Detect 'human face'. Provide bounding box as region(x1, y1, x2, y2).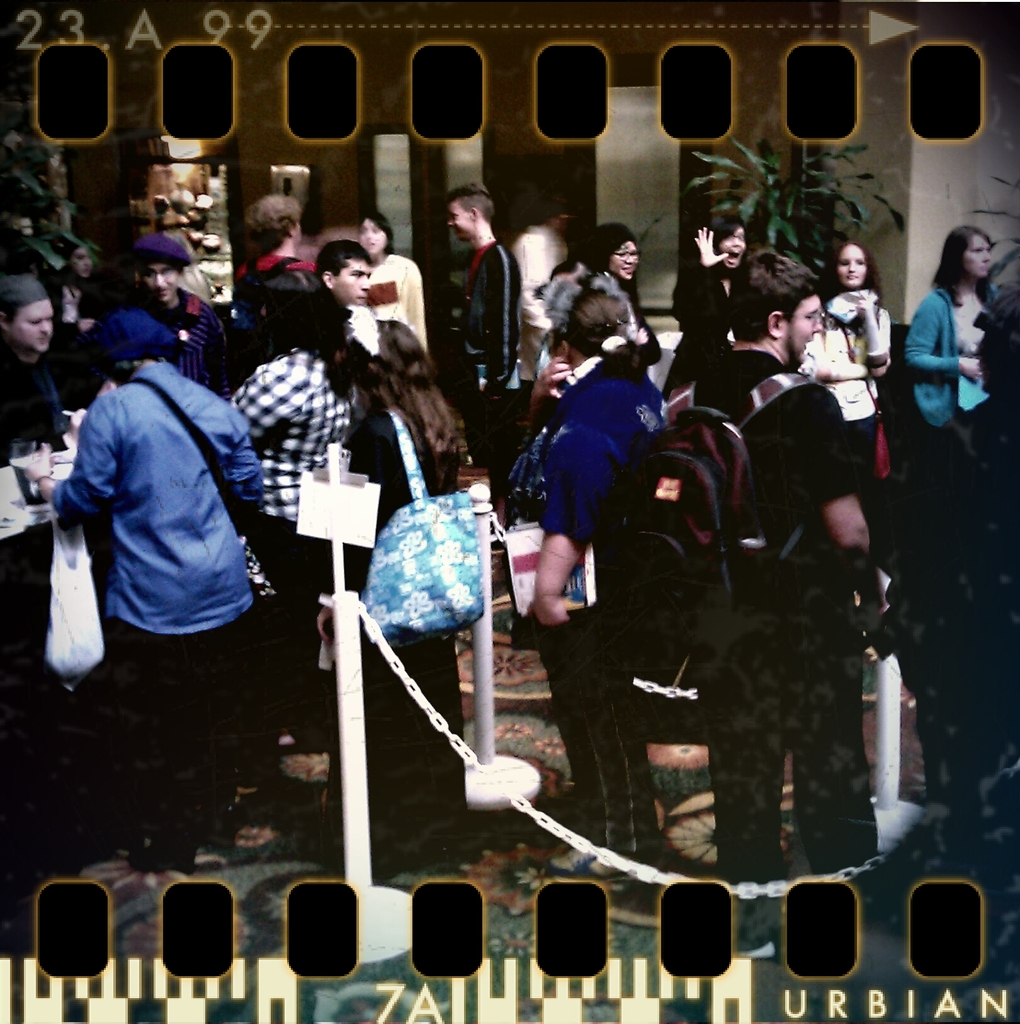
region(610, 239, 635, 280).
